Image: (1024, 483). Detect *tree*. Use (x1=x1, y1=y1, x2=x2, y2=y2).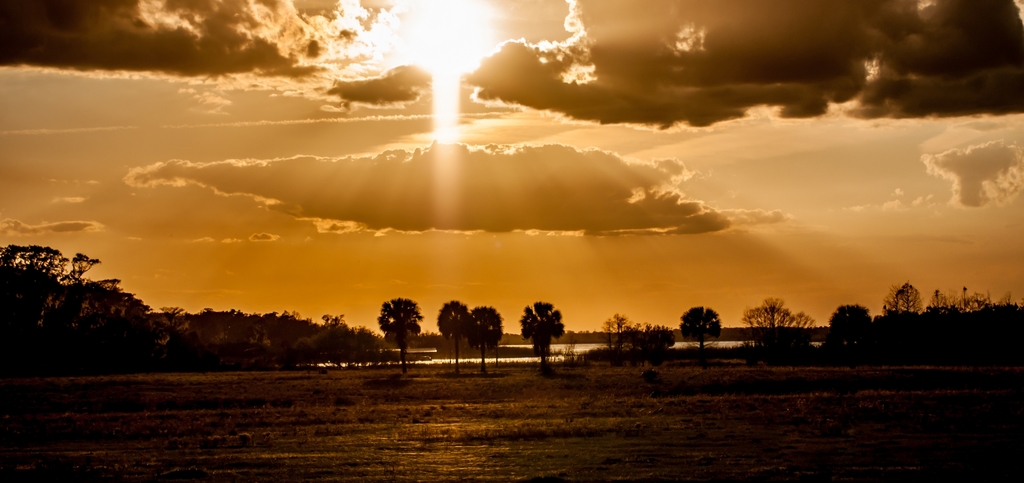
(x1=0, y1=233, x2=132, y2=382).
